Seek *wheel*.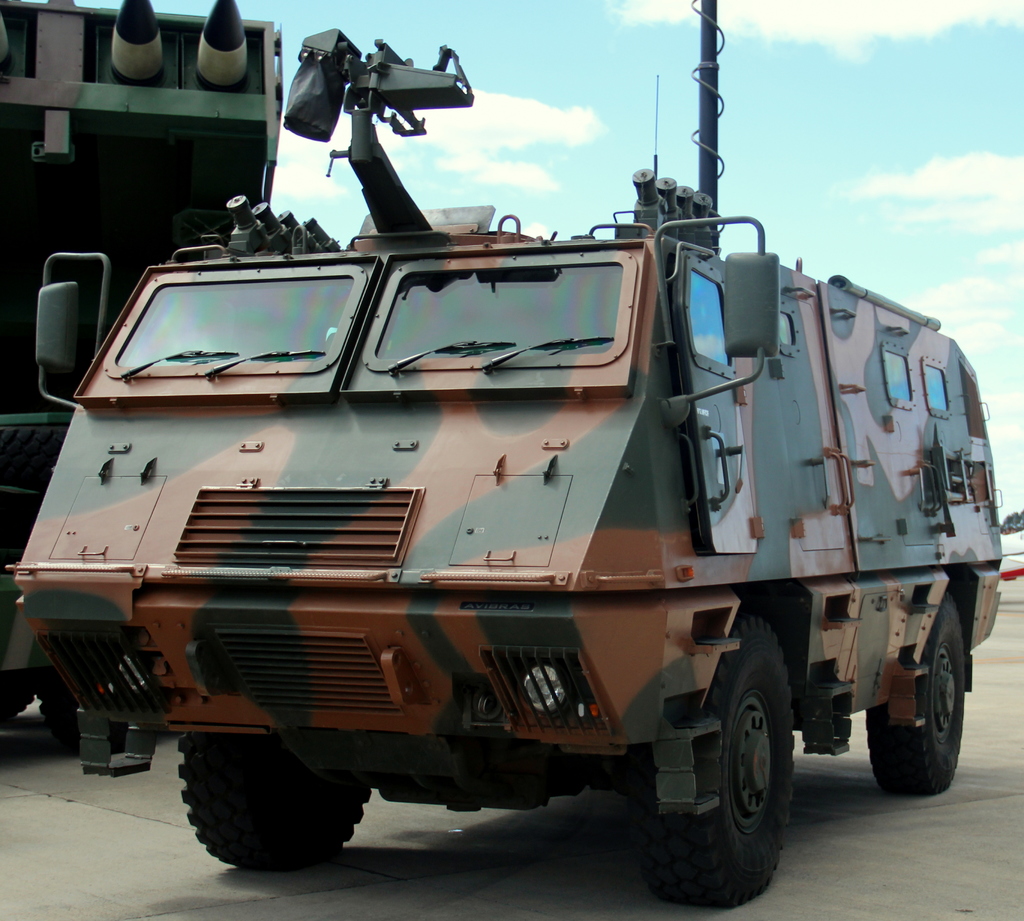
(646, 658, 807, 892).
